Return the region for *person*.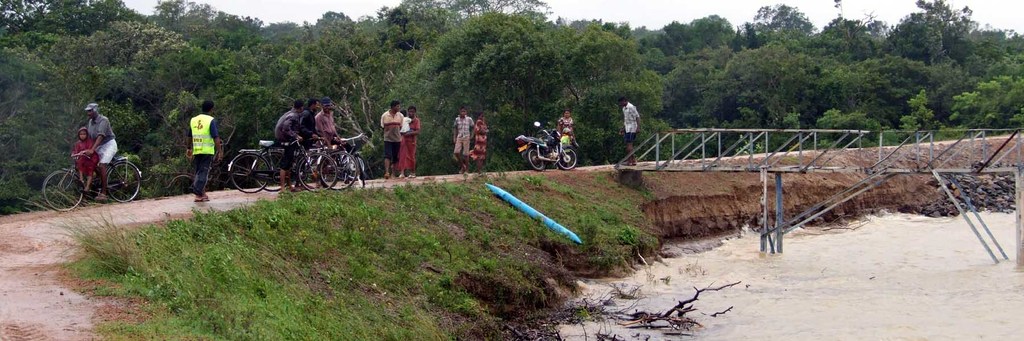
619, 95, 641, 164.
